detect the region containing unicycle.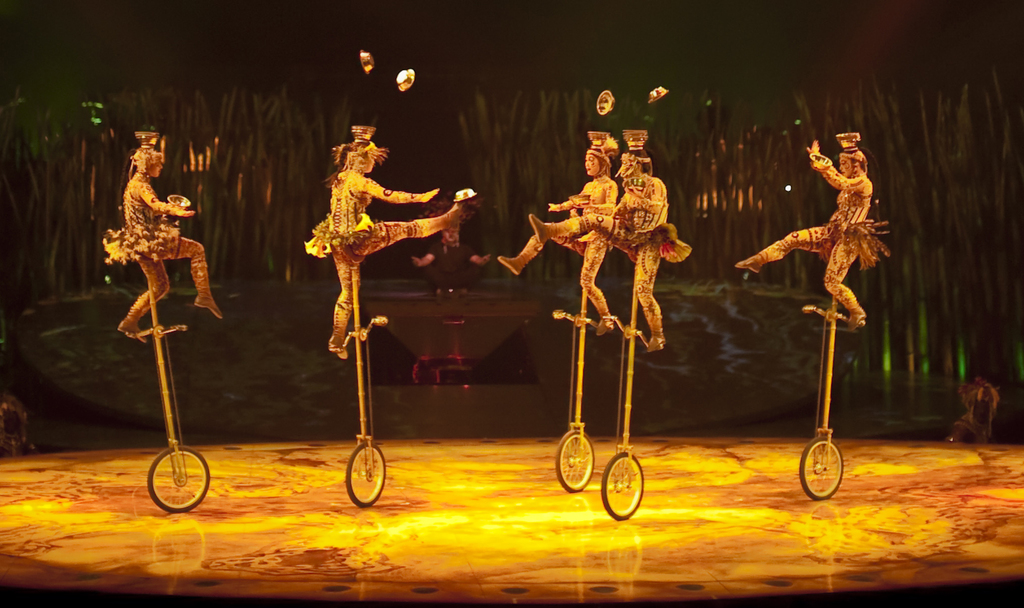
{"left": 330, "top": 242, "right": 390, "bottom": 508}.
